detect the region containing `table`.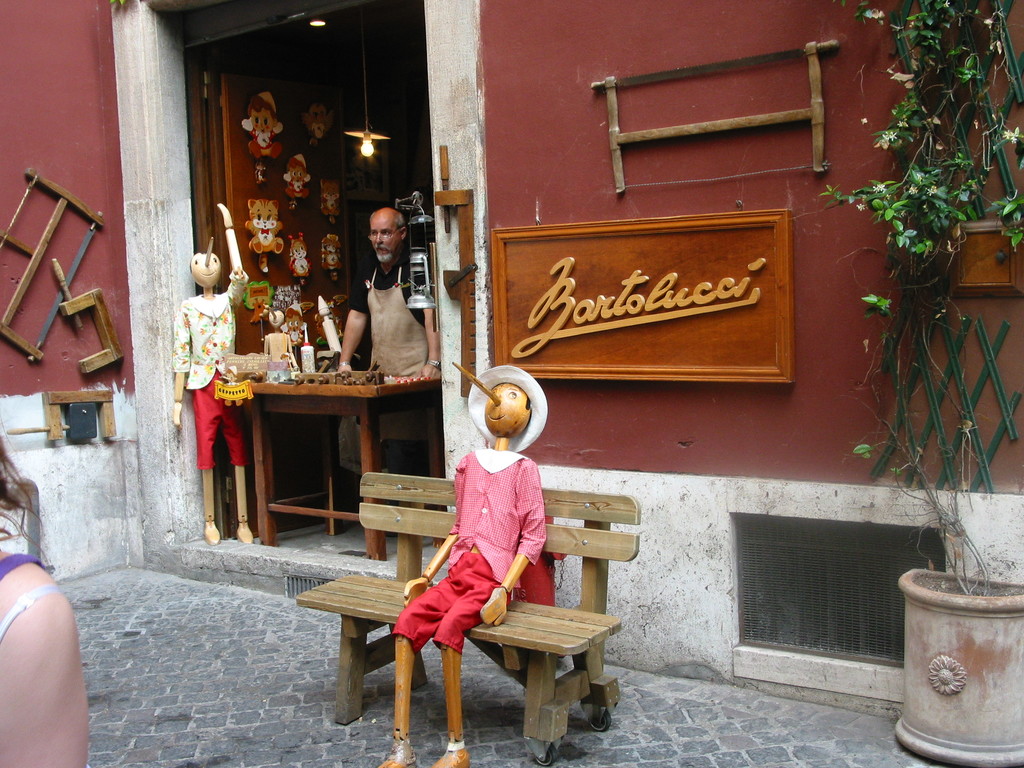
left=204, top=358, right=443, bottom=546.
